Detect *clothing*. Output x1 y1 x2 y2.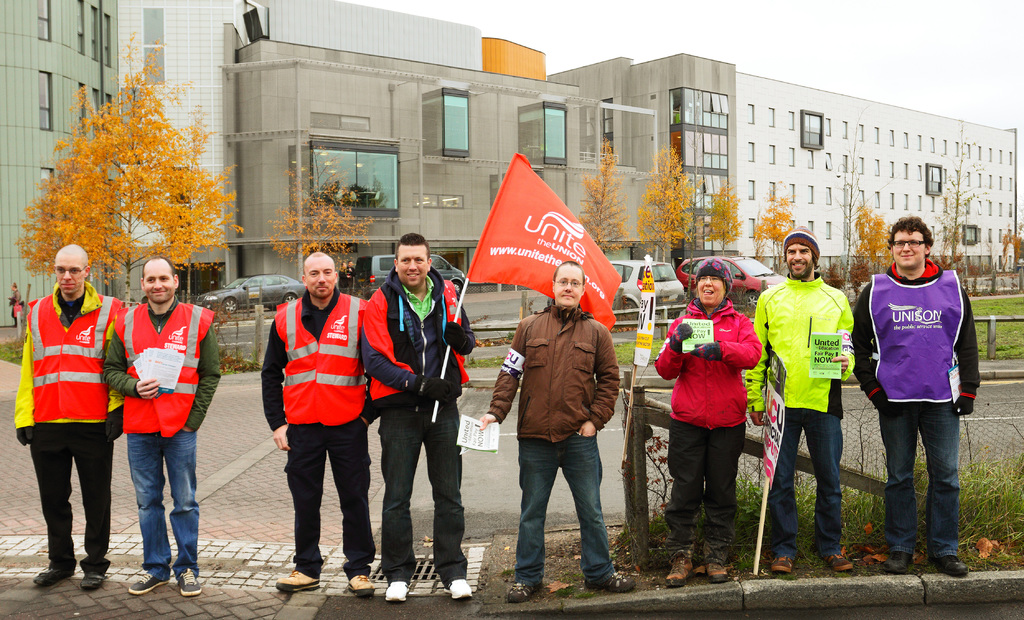
516 437 620 588.
